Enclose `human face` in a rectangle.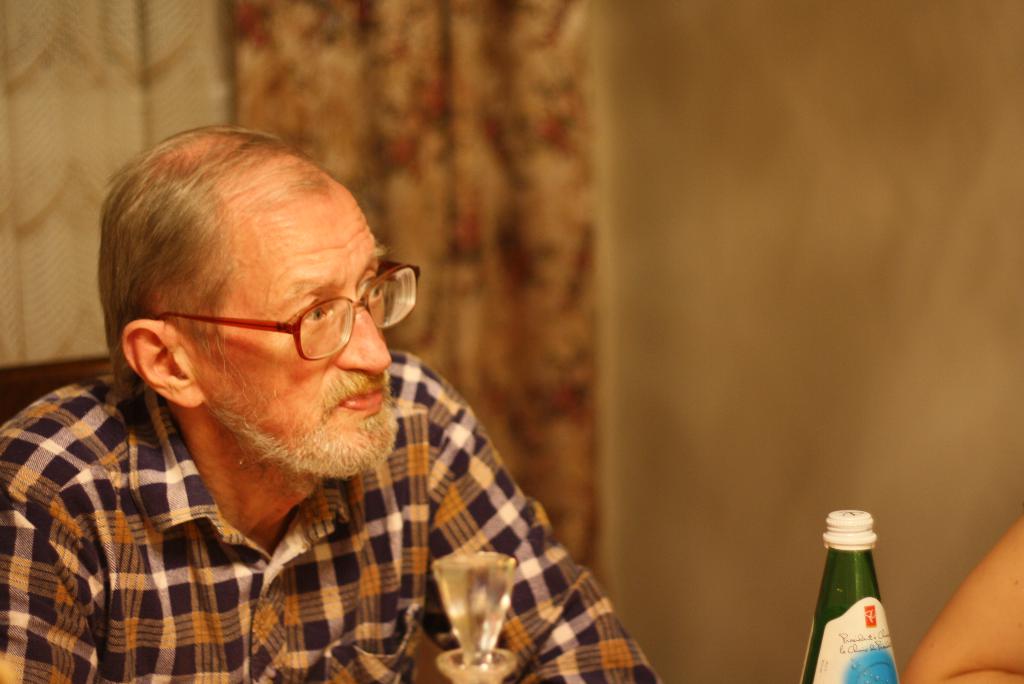
{"x1": 205, "y1": 203, "x2": 391, "y2": 460}.
